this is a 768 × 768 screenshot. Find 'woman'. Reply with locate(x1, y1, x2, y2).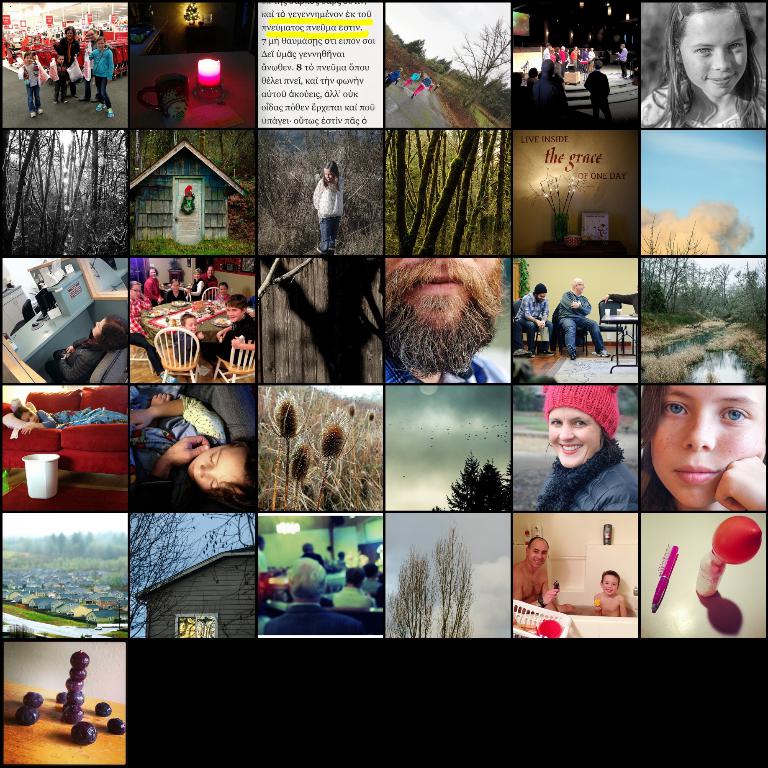
locate(130, 281, 175, 380).
